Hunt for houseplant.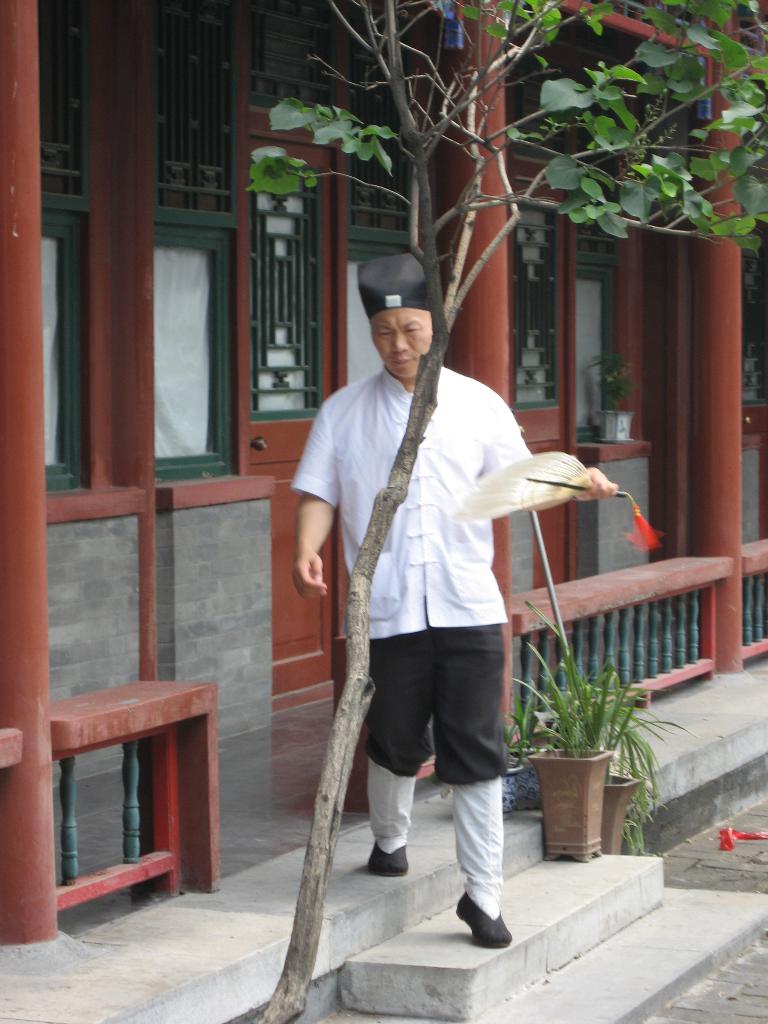
Hunted down at detection(602, 698, 685, 858).
